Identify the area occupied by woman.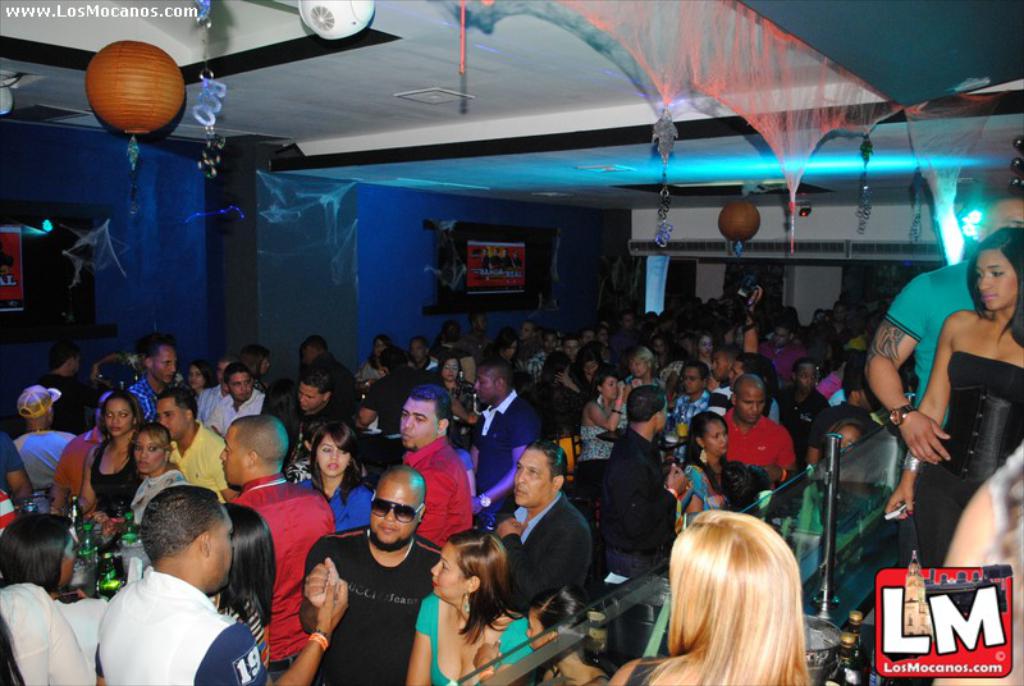
Area: BBox(881, 225, 1023, 563).
